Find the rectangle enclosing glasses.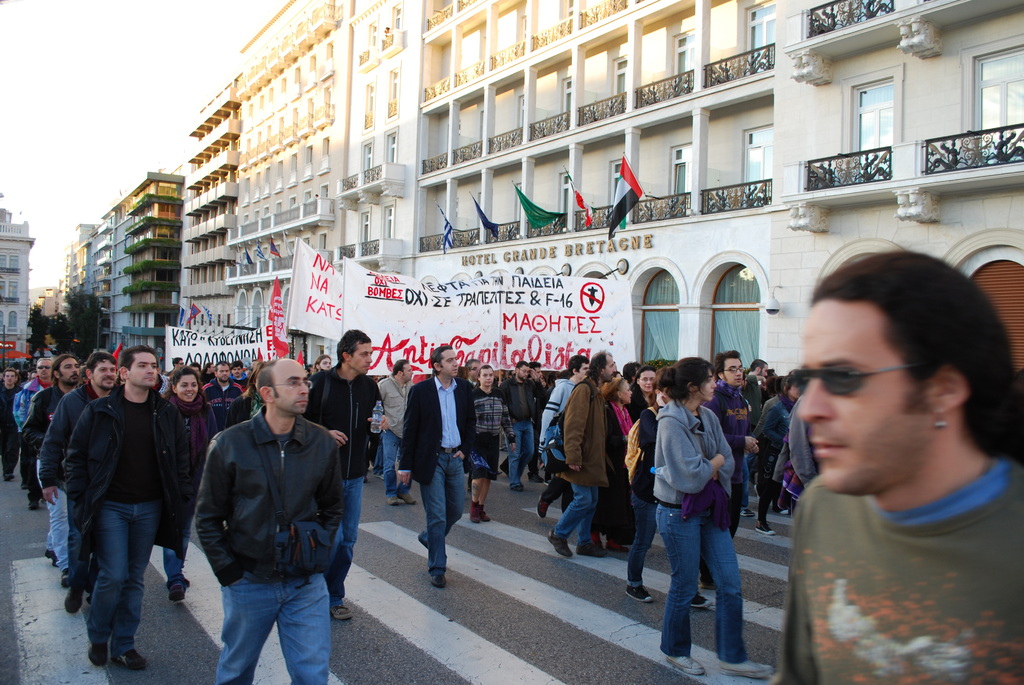
box(265, 378, 315, 393).
